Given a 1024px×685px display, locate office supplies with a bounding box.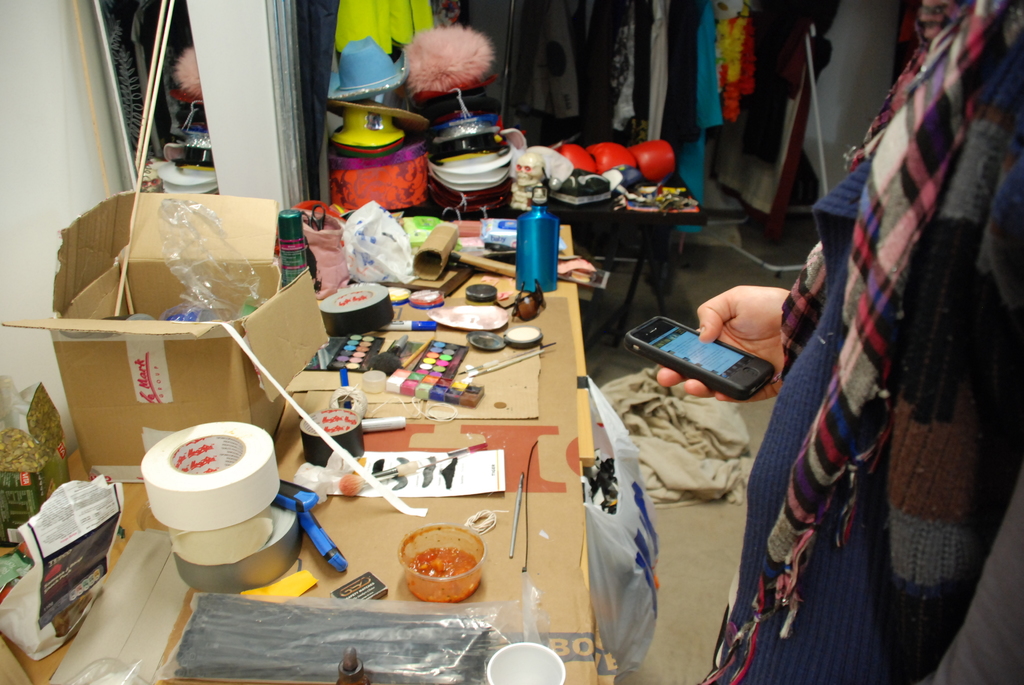
Located: 163/497/282/592.
